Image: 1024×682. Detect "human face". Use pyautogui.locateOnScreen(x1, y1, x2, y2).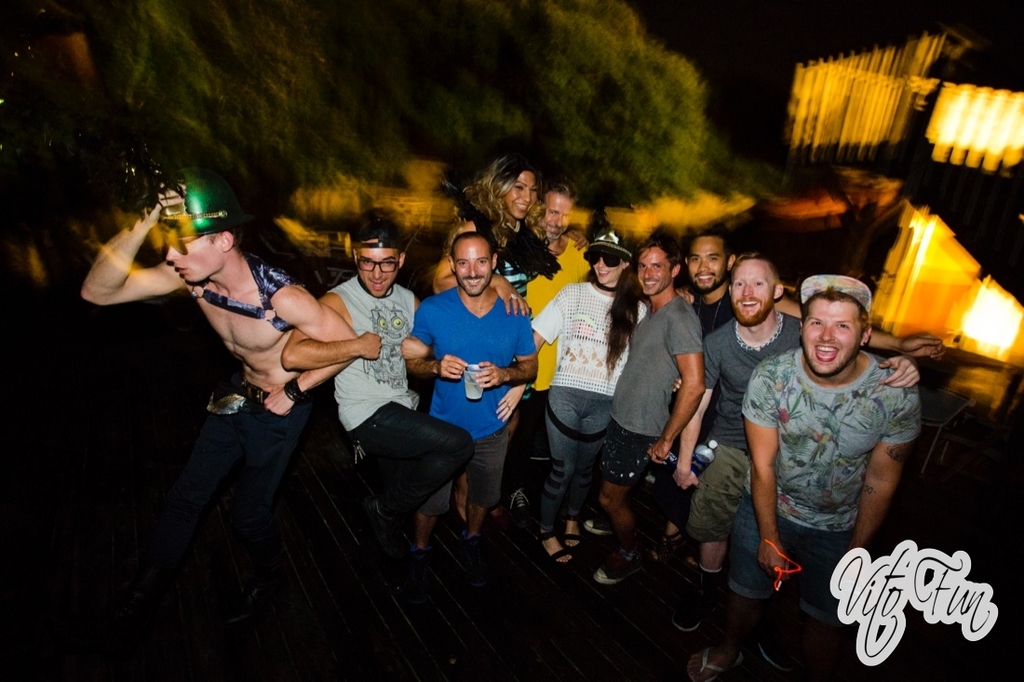
pyautogui.locateOnScreen(592, 249, 625, 286).
